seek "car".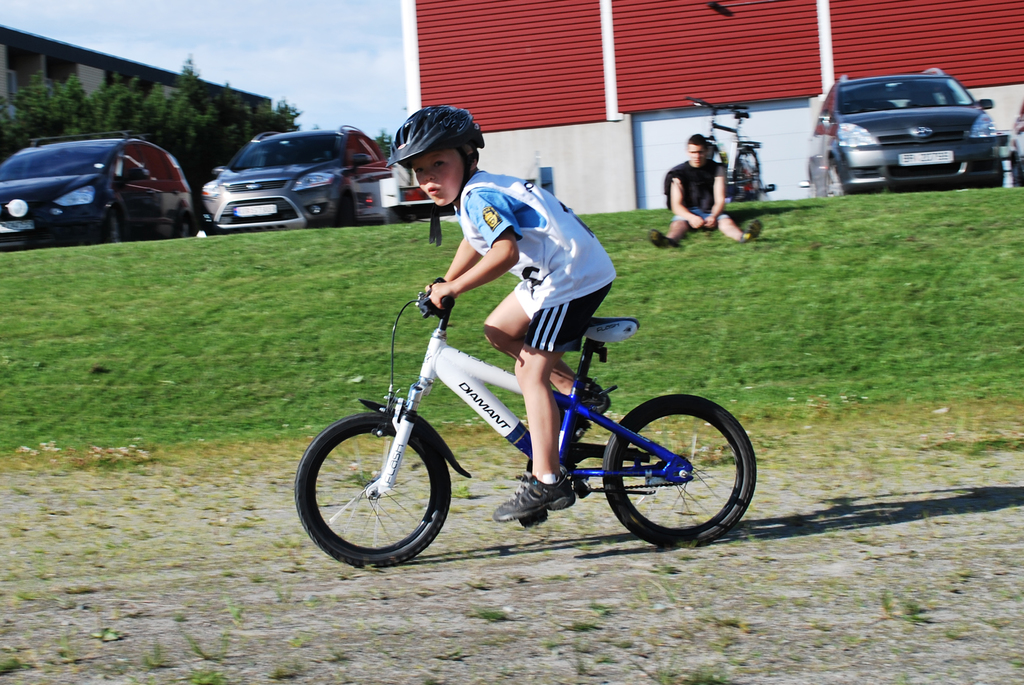
0, 129, 189, 250.
